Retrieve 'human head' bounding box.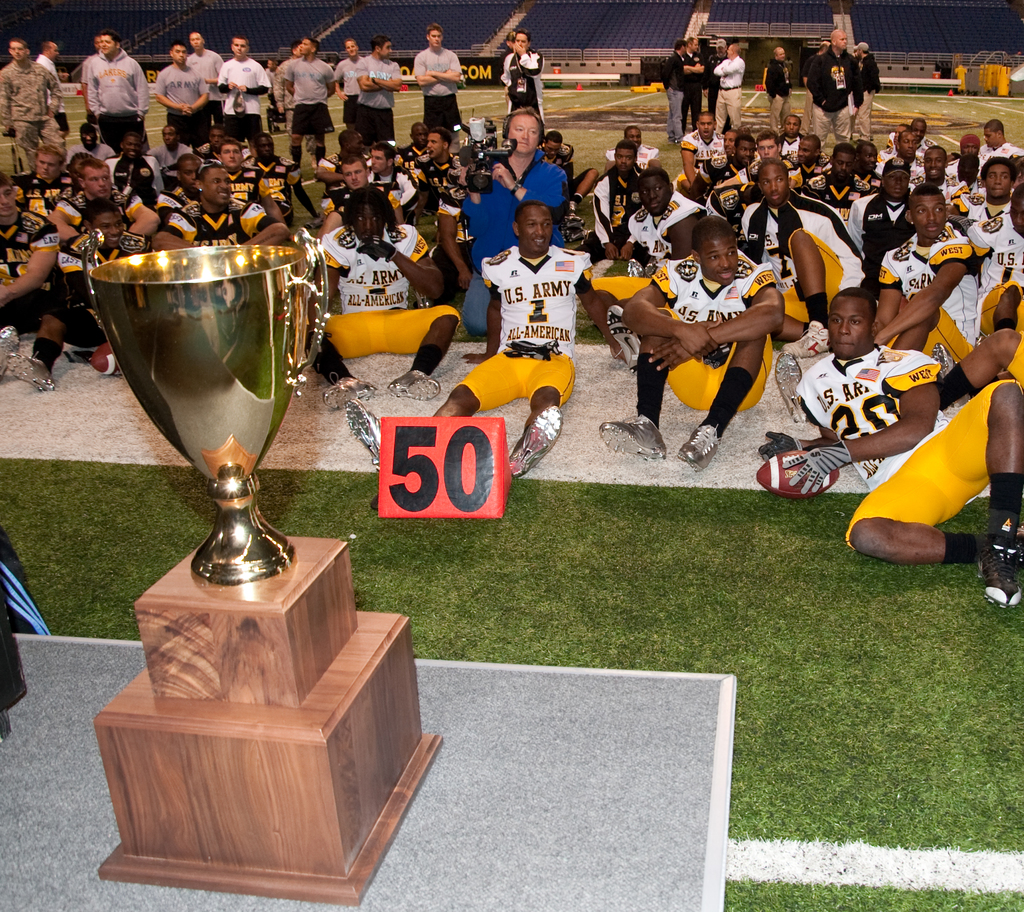
Bounding box: box(615, 137, 632, 168).
